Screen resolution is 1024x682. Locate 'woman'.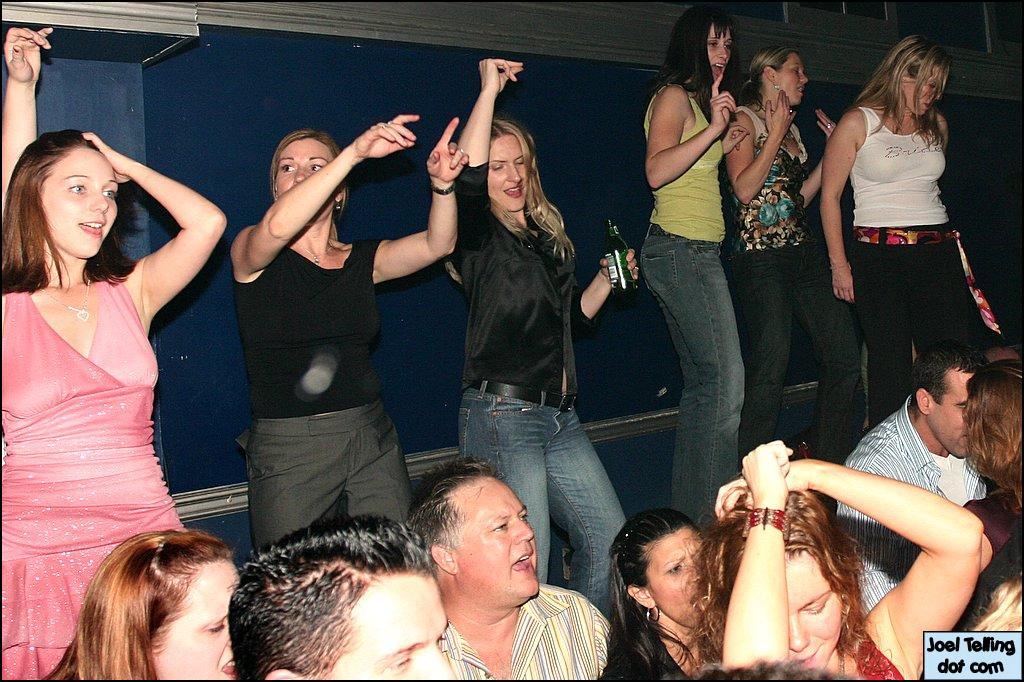
<box>637,4,746,516</box>.
